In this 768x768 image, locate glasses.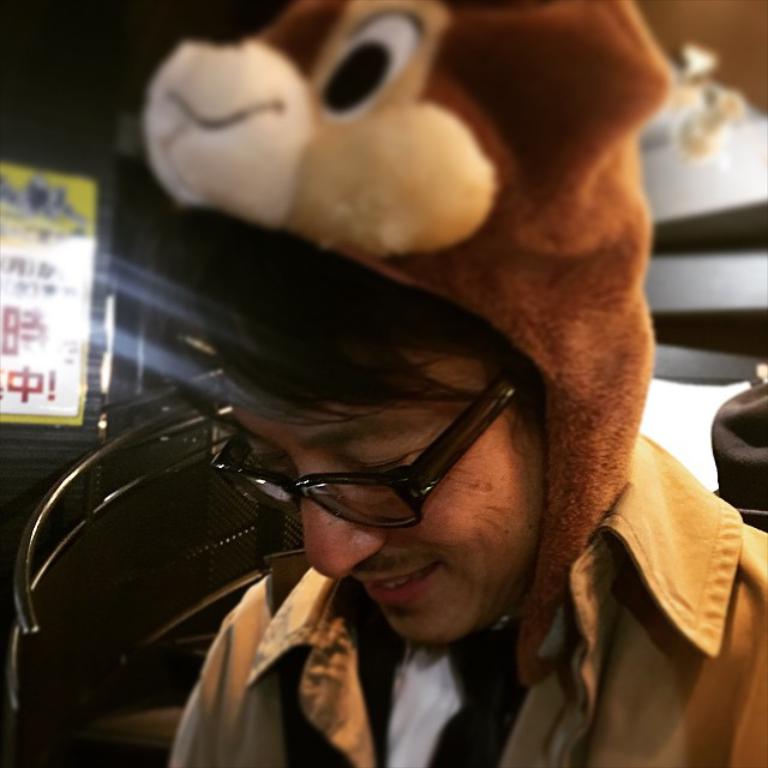
Bounding box: rect(212, 341, 538, 534).
